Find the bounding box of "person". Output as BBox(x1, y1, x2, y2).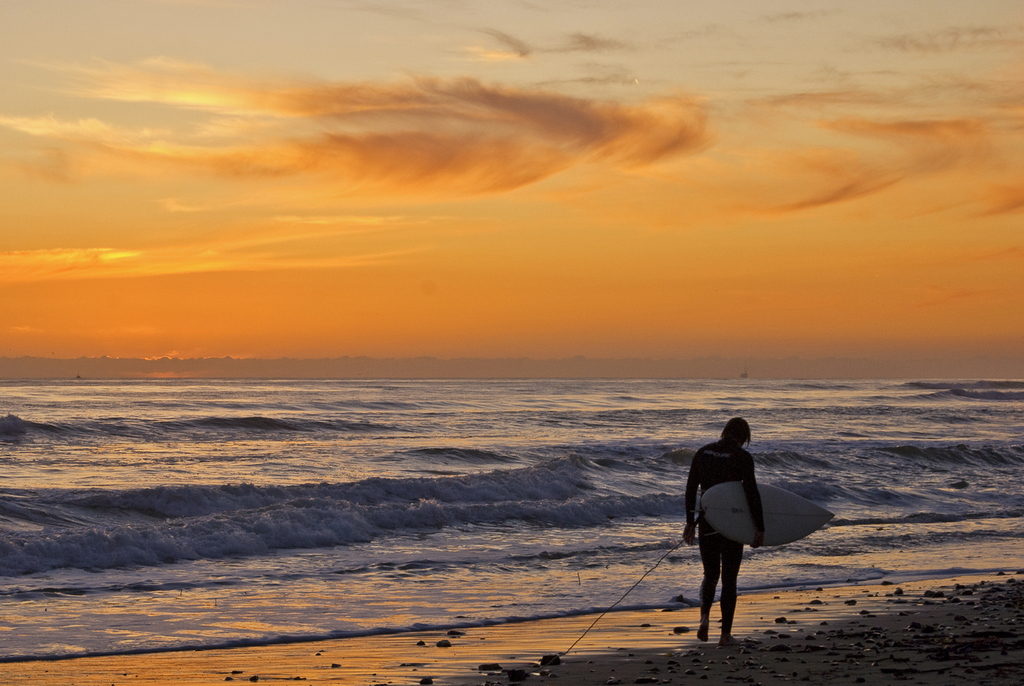
BBox(683, 412, 762, 640).
